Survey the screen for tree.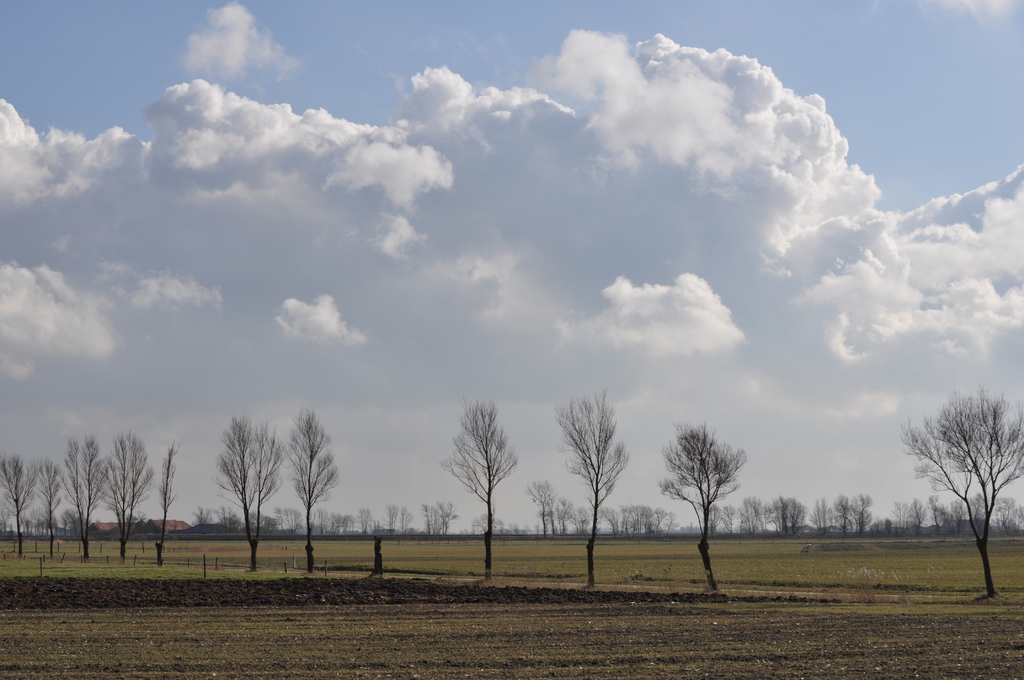
Survey found: left=50, top=432, right=92, bottom=571.
